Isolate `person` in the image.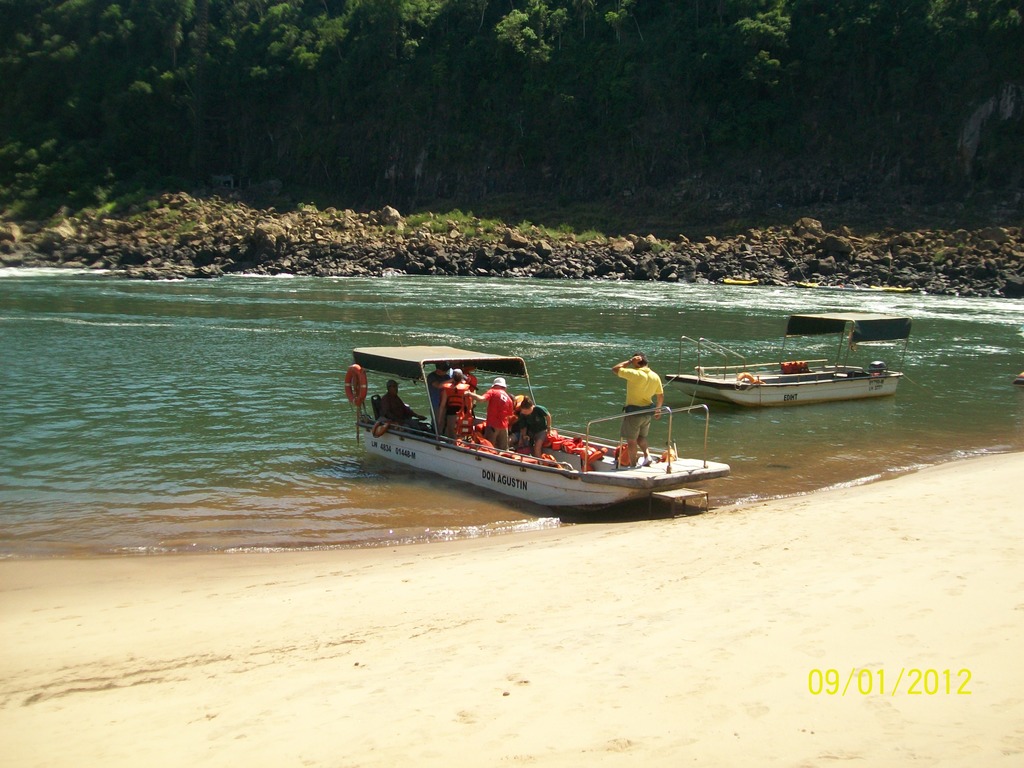
Isolated region: (431,371,476,447).
